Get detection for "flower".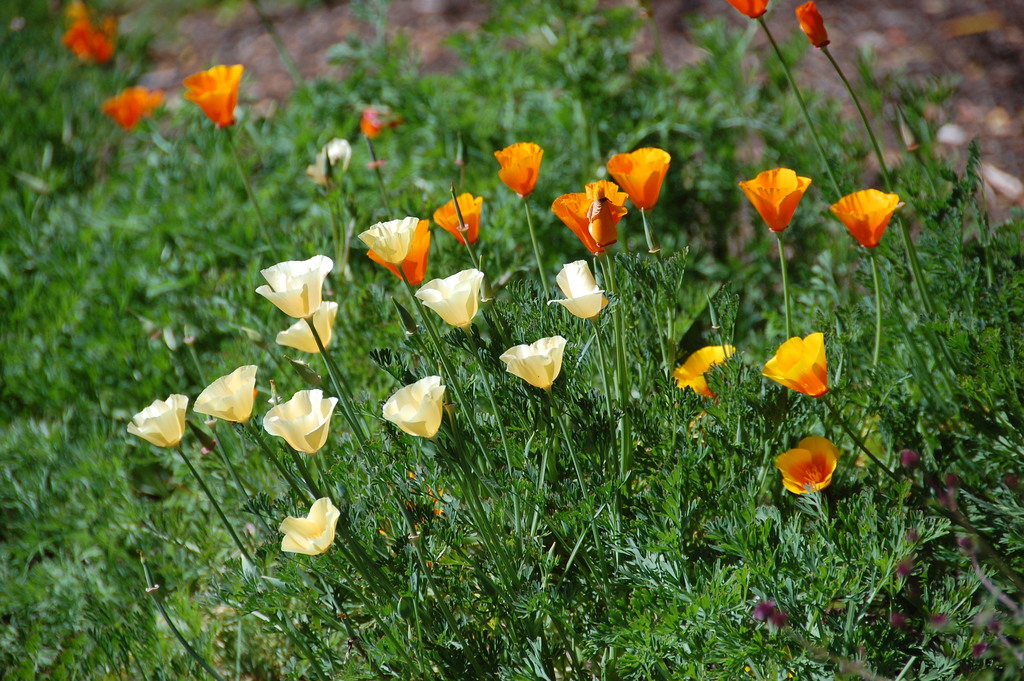
Detection: x1=358, y1=107, x2=388, y2=141.
